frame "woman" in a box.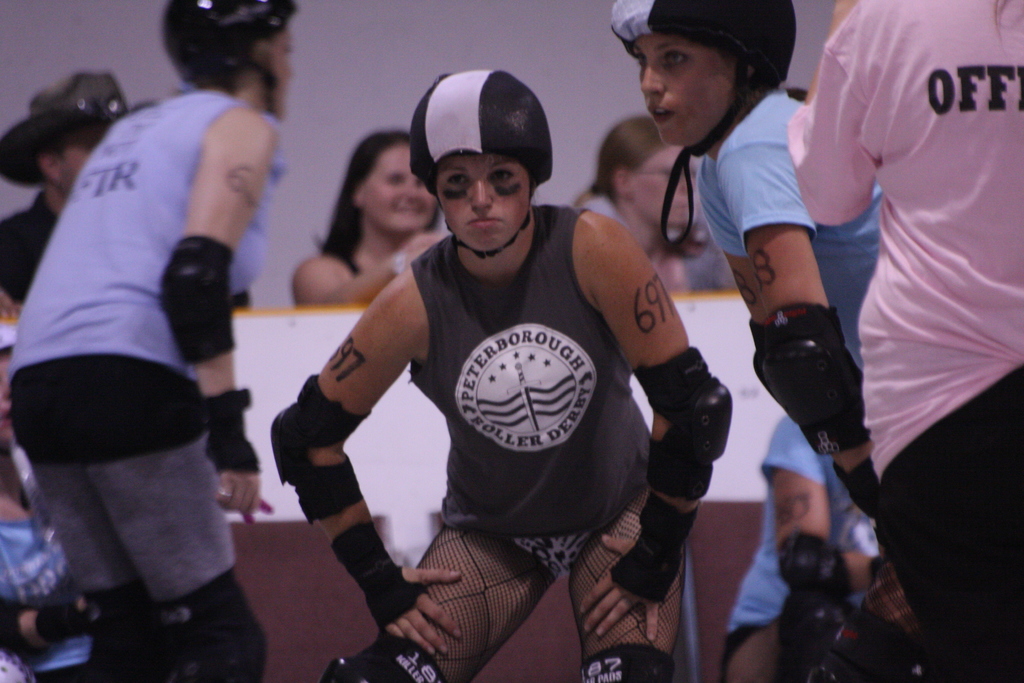
bbox=[0, 300, 199, 682].
